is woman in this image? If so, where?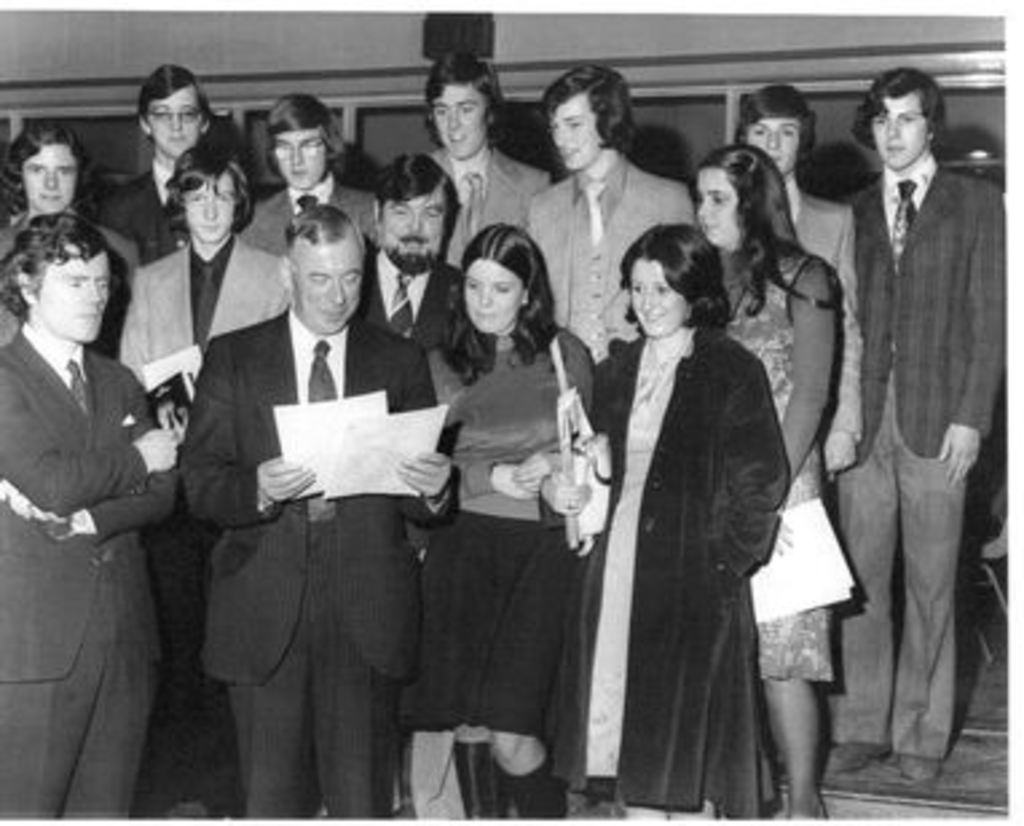
Yes, at <region>0, 129, 153, 324</region>.
